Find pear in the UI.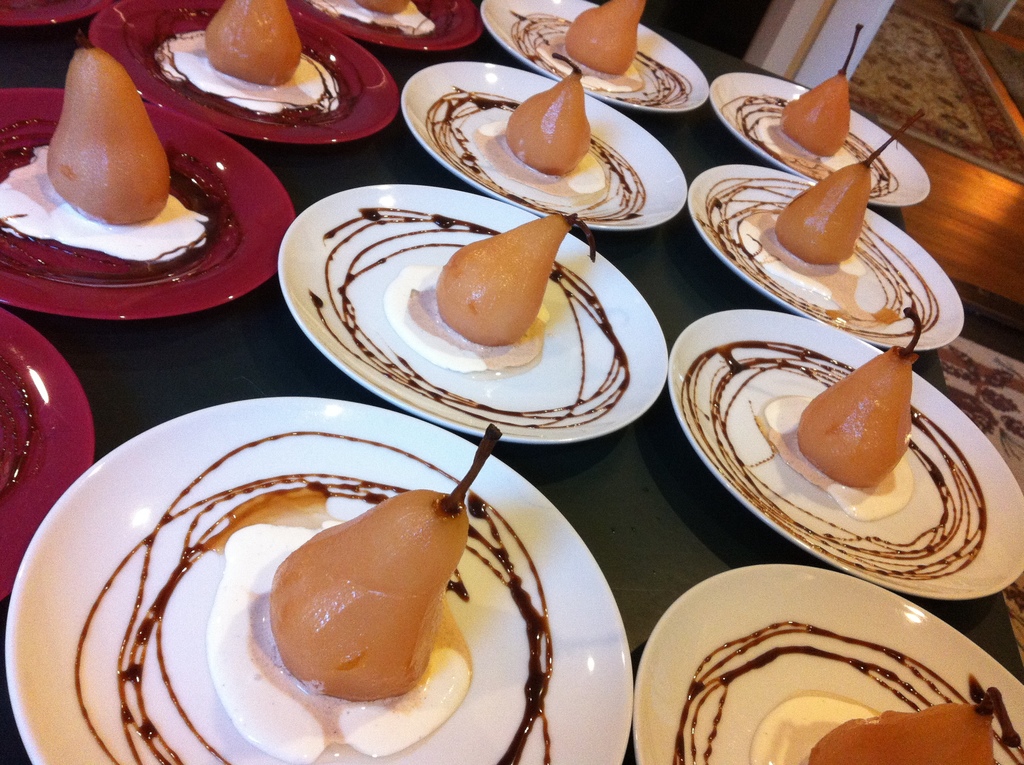
UI element at [x1=796, y1=303, x2=922, y2=492].
